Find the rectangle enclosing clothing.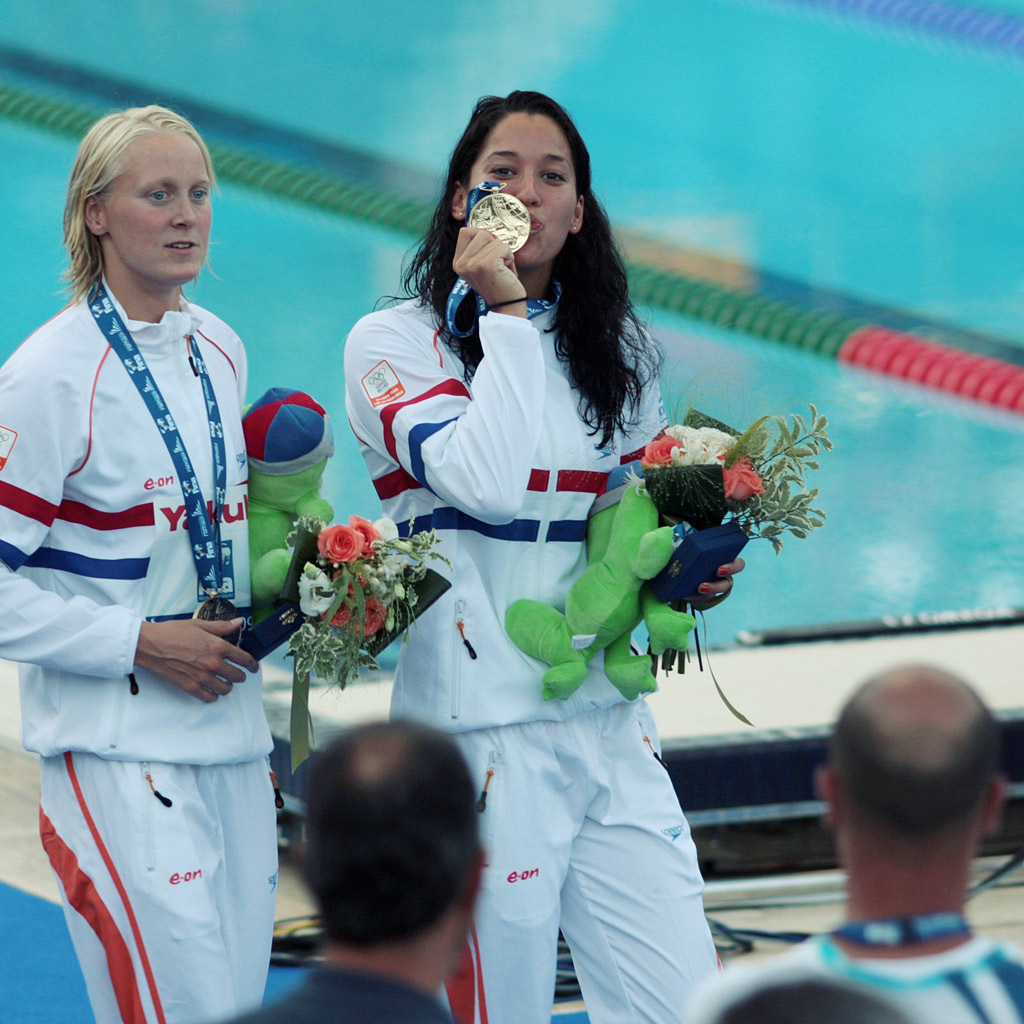
<region>0, 260, 280, 1023</region>.
